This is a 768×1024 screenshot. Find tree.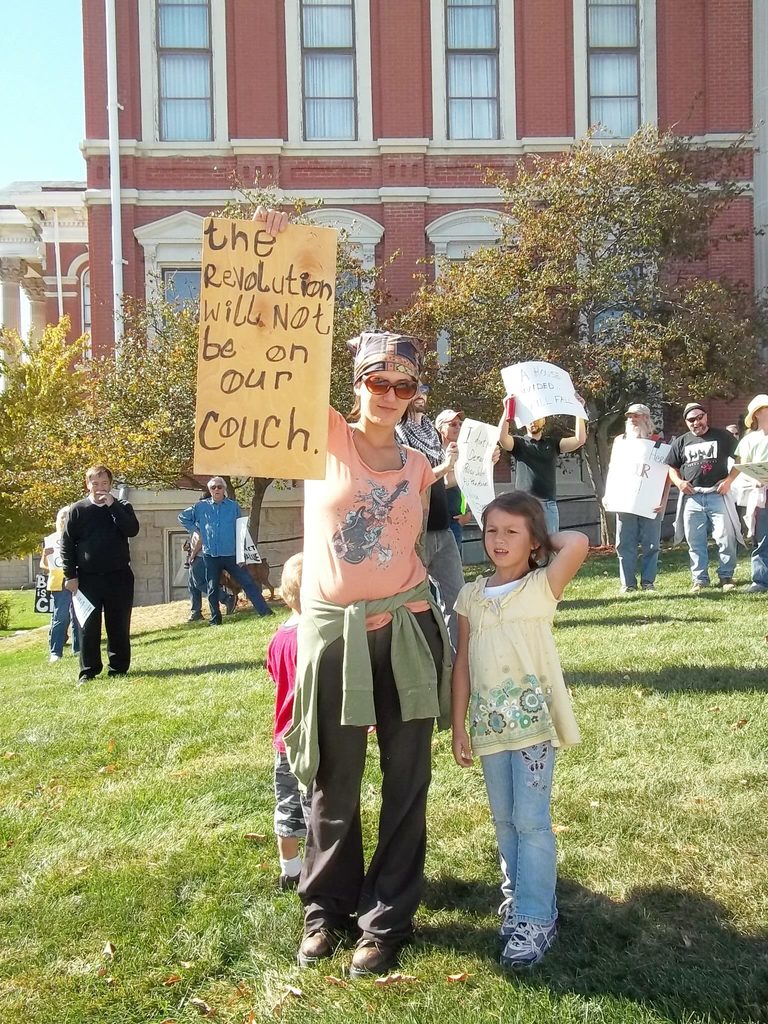
Bounding box: select_region(0, 442, 79, 562).
